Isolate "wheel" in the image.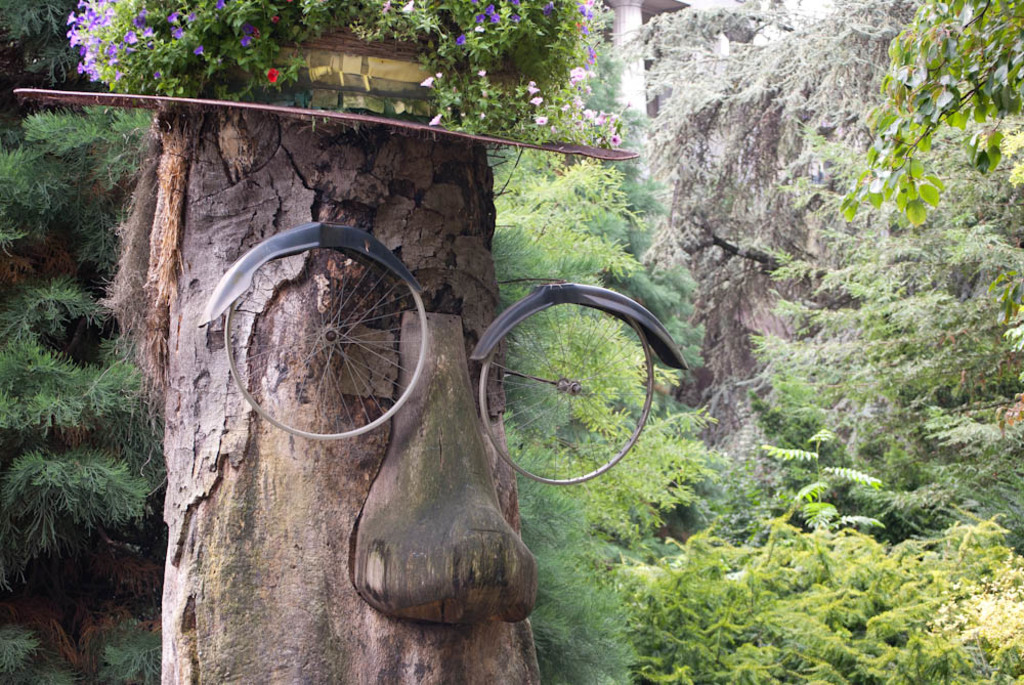
Isolated region: [left=471, top=299, right=667, bottom=489].
